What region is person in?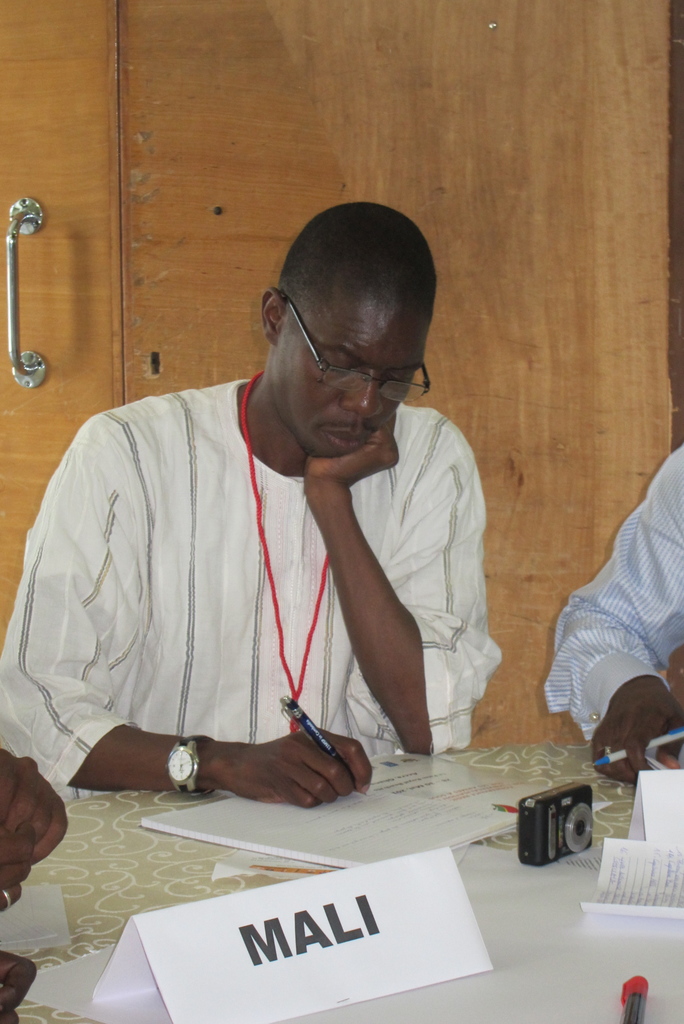
545 438 683 785.
